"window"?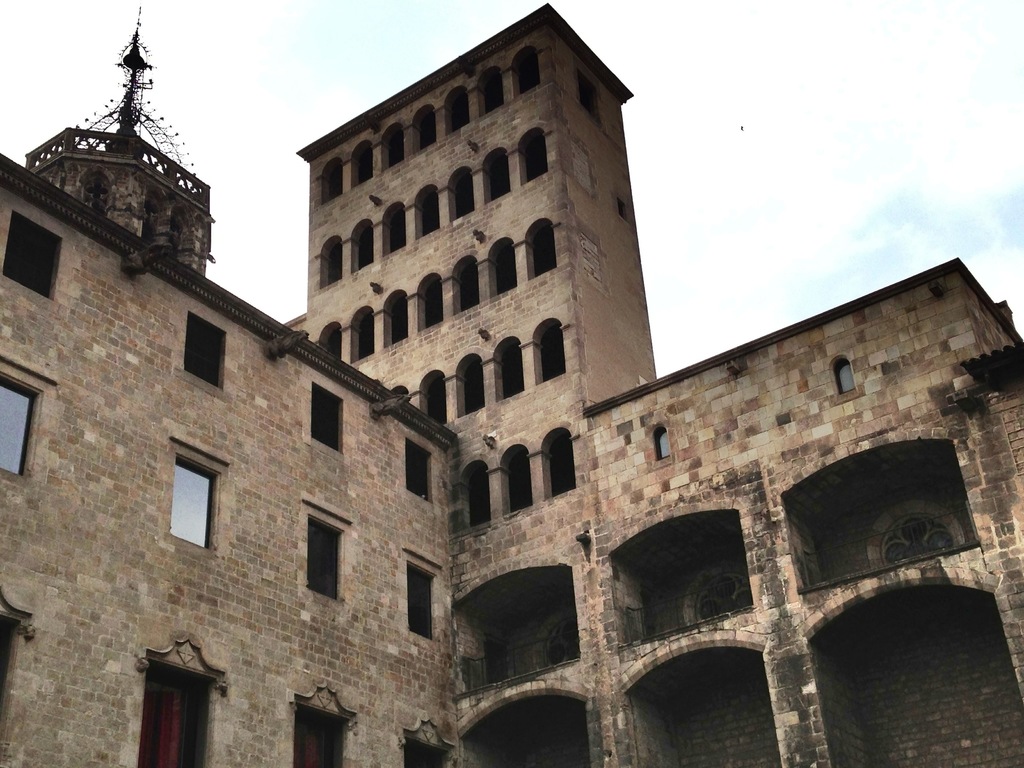
{"x1": 447, "y1": 85, "x2": 474, "y2": 136}
